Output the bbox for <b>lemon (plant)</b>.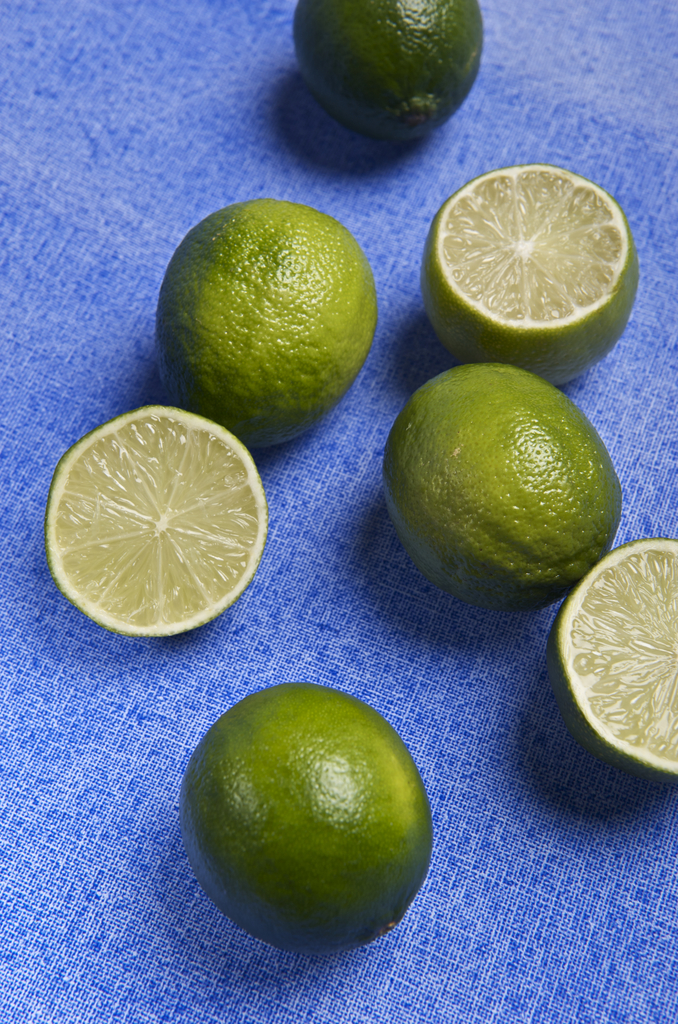
<box>42,402,270,638</box>.
